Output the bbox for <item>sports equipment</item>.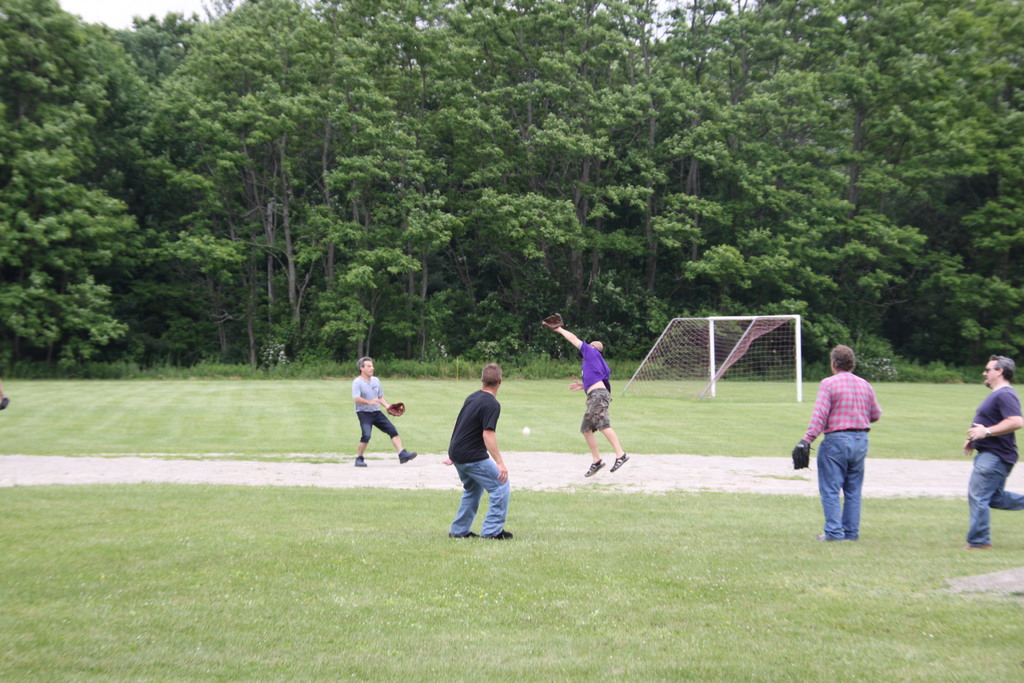
386:398:405:416.
